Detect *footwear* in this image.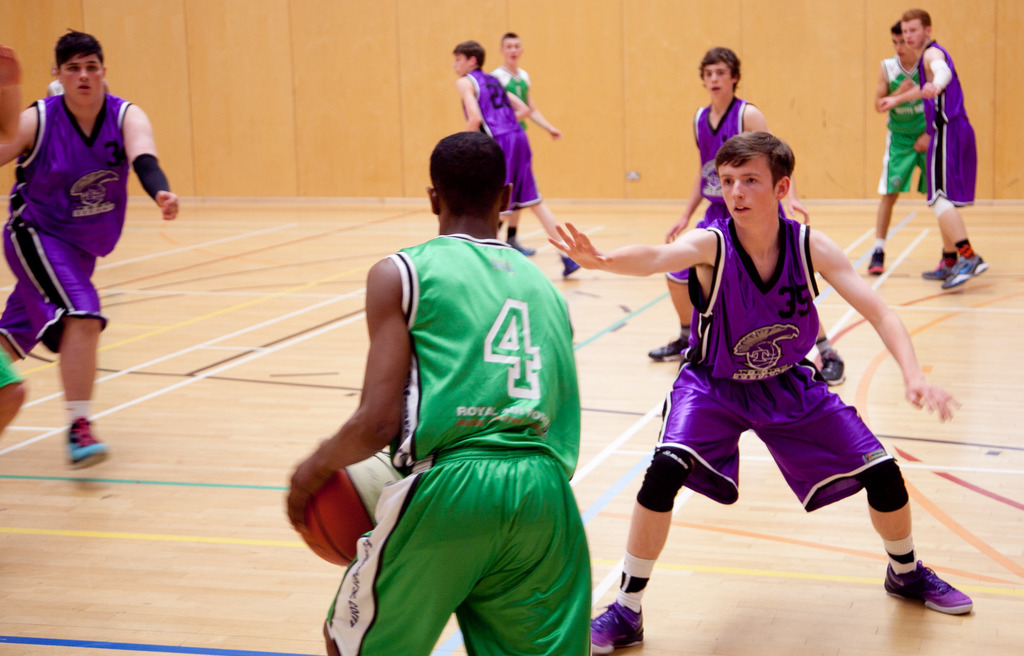
Detection: <region>561, 254, 580, 279</region>.
